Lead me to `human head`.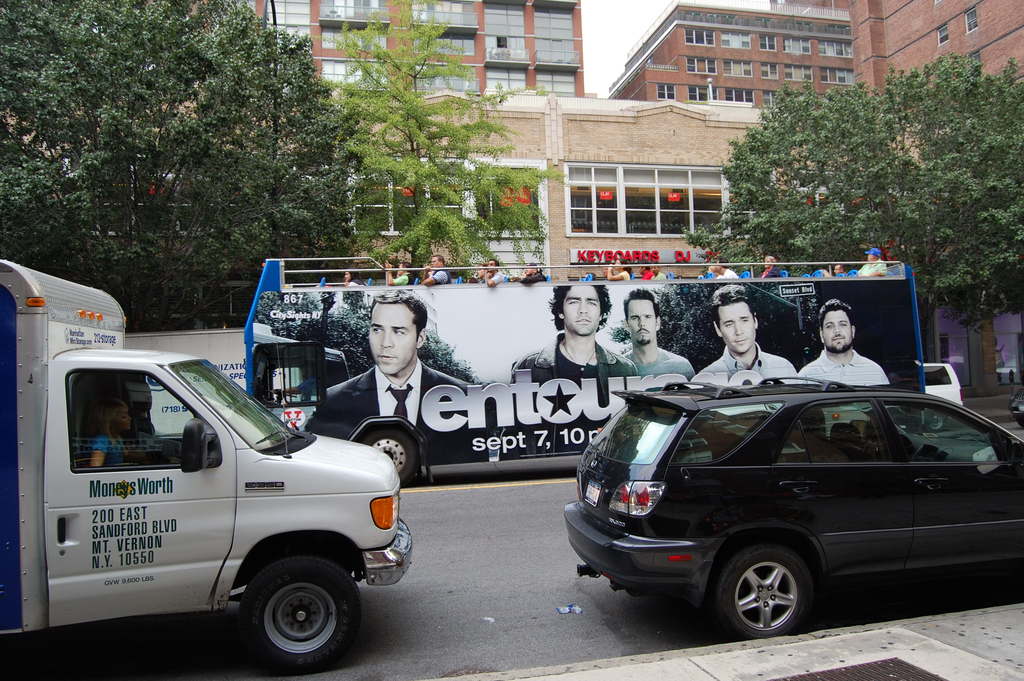
Lead to 487, 256, 500, 272.
